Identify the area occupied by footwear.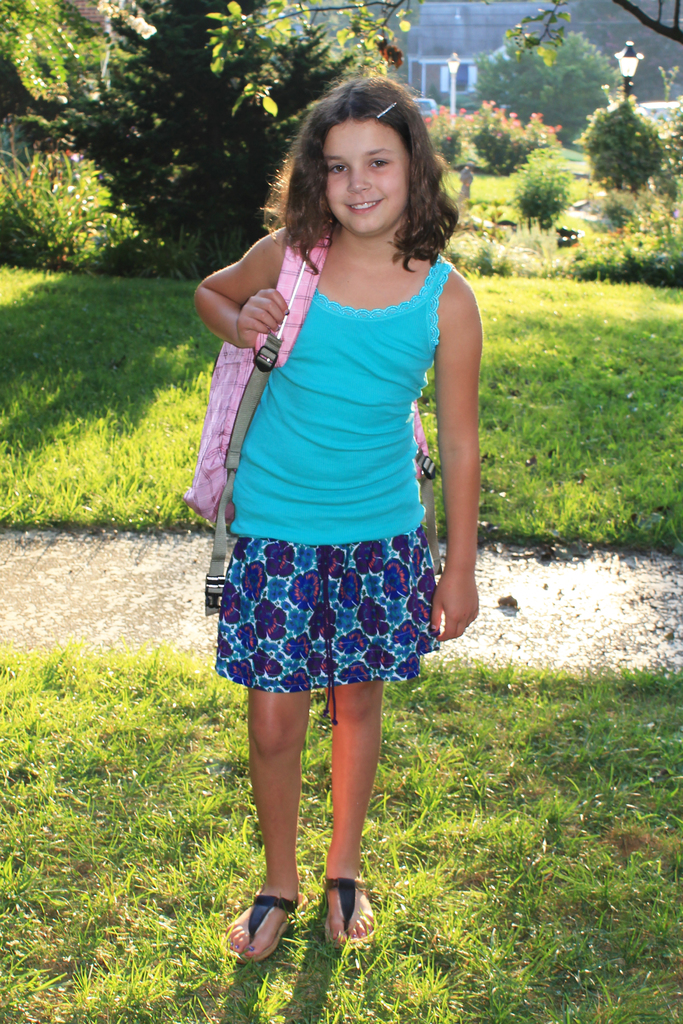
Area: bbox(232, 889, 302, 971).
